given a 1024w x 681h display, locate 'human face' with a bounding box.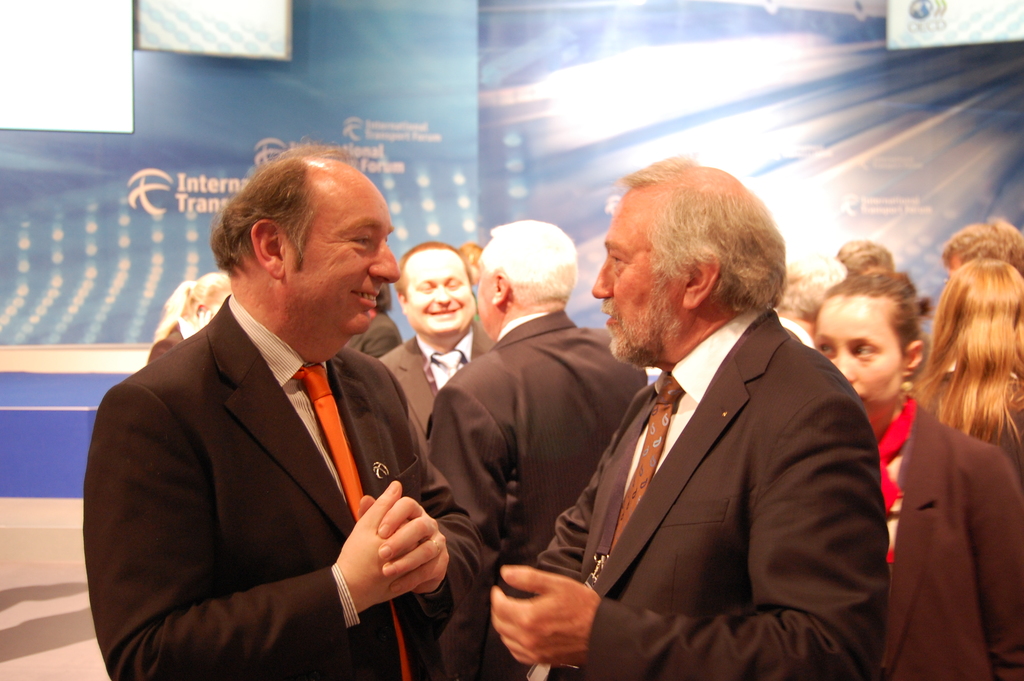
Located: {"left": 818, "top": 299, "right": 904, "bottom": 401}.
